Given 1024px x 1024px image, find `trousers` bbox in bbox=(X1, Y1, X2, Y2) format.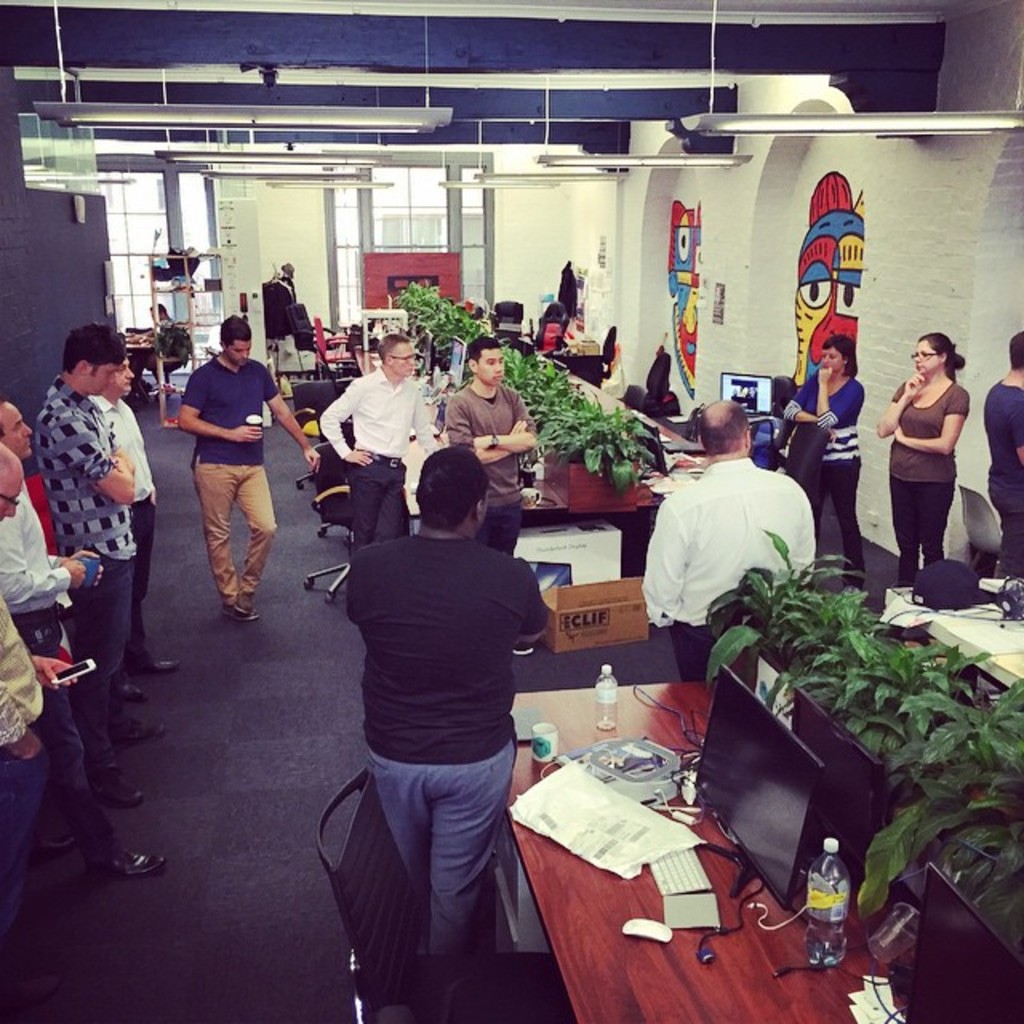
bbox=(667, 622, 742, 682).
